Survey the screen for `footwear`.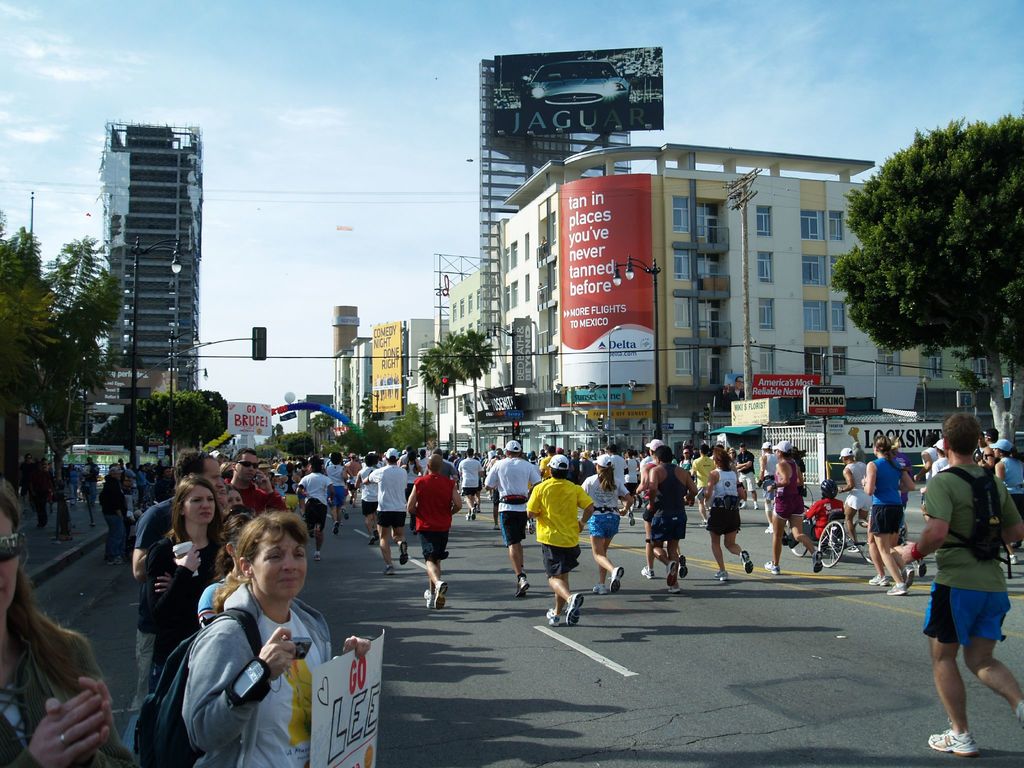
Survey found: 664:558:676:583.
